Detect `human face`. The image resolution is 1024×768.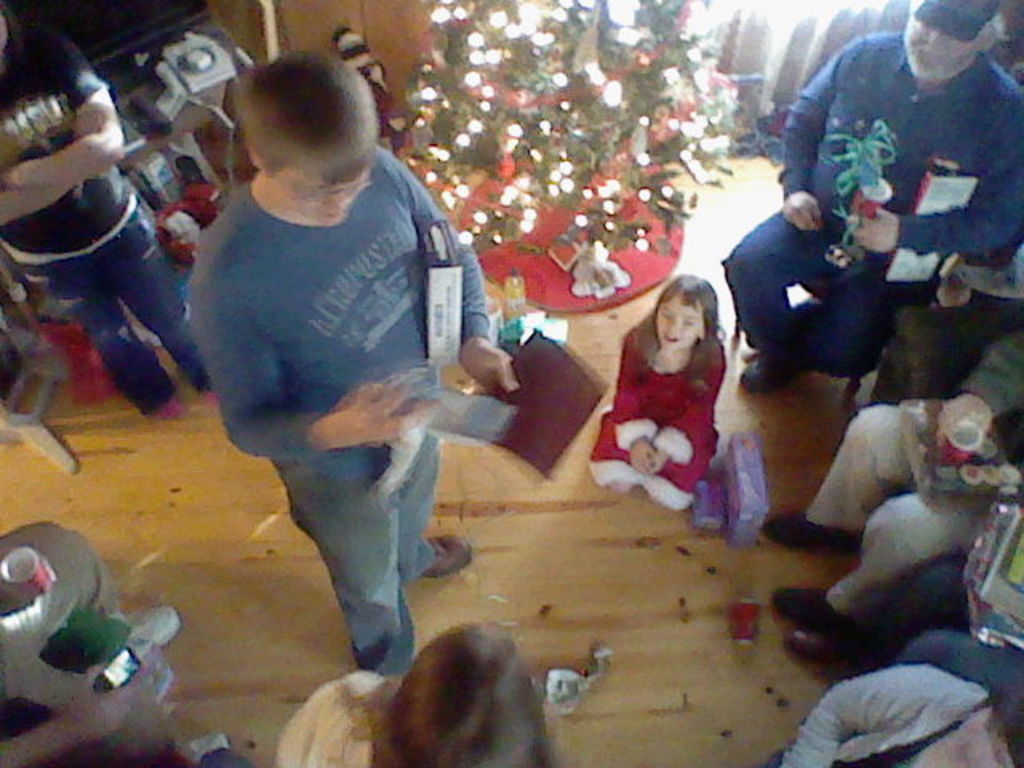
[left=656, top=298, right=704, bottom=352].
